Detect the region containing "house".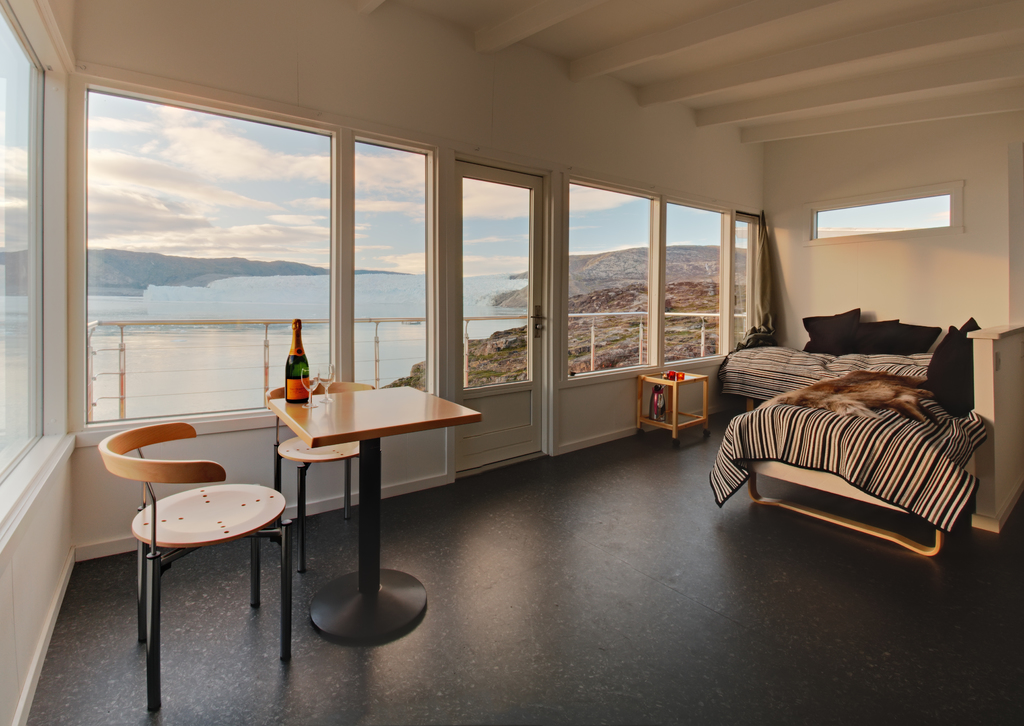
<bbox>0, 0, 1023, 725</bbox>.
